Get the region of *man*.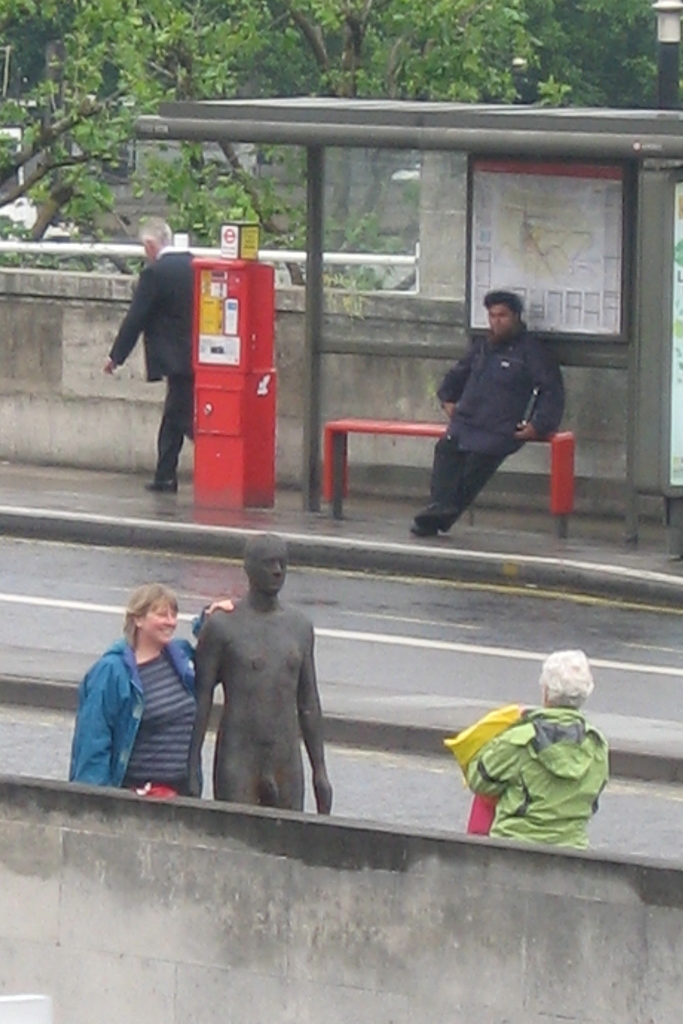
x1=190 y1=526 x2=338 y2=816.
